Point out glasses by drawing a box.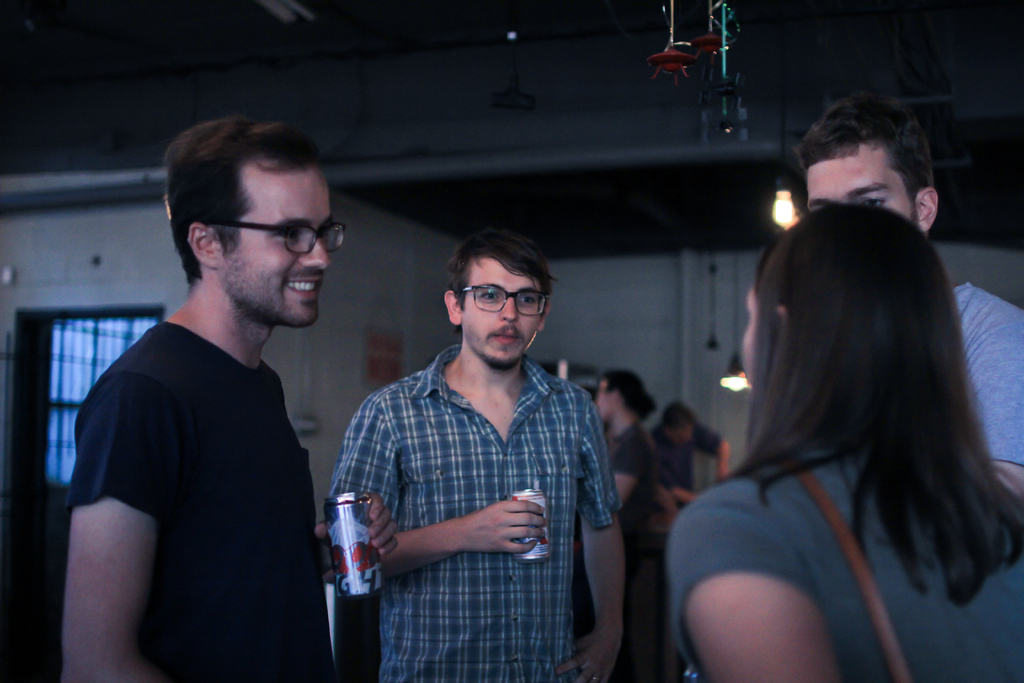
box=[457, 286, 541, 317].
